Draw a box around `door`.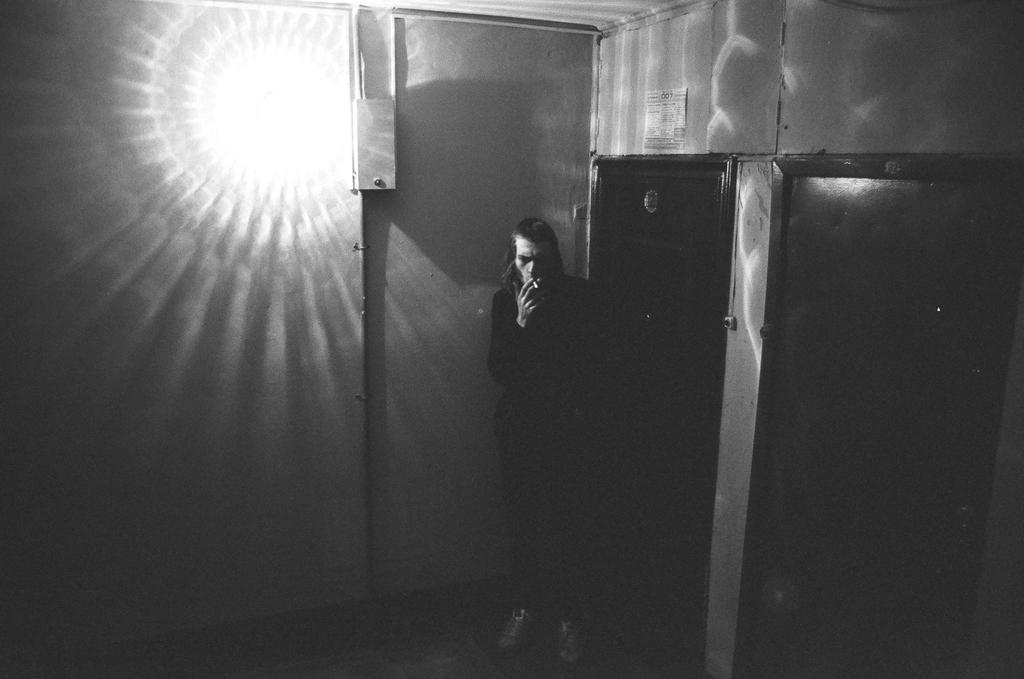
[572, 156, 735, 673].
